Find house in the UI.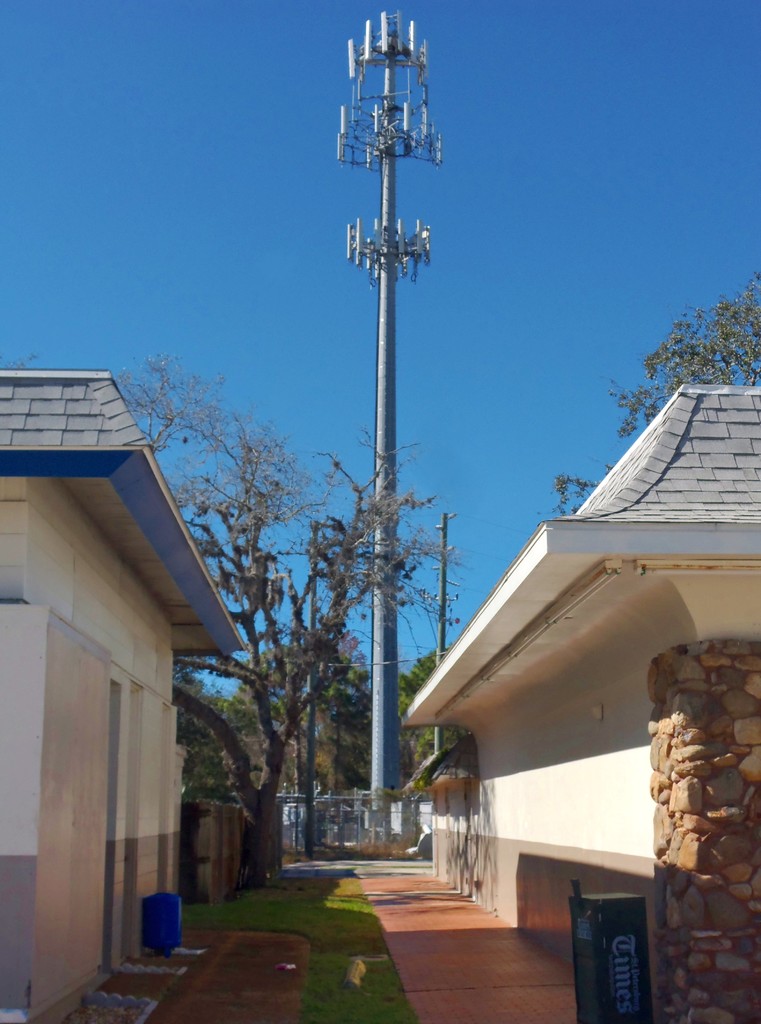
UI element at BBox(0, 371, 248, 1023).
